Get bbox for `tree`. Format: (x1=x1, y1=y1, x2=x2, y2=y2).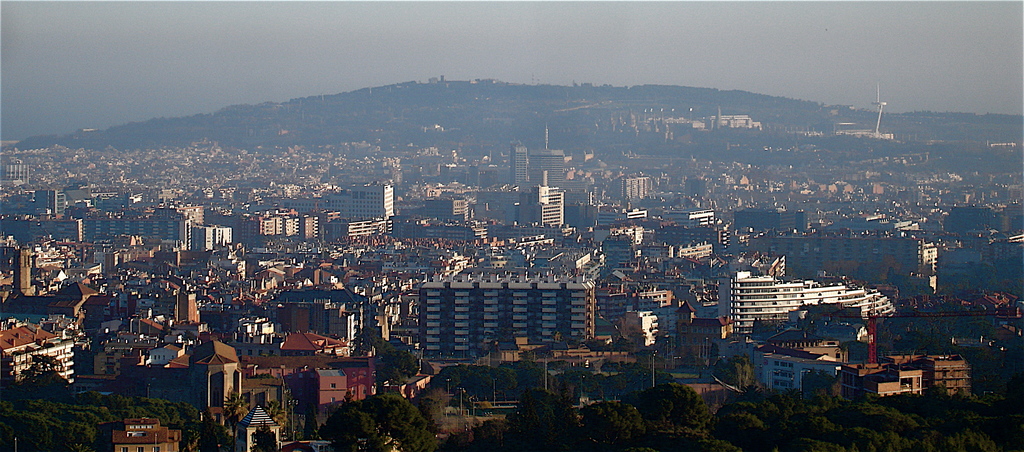
(x1=441, y1=361, x2=515, y2=403).
